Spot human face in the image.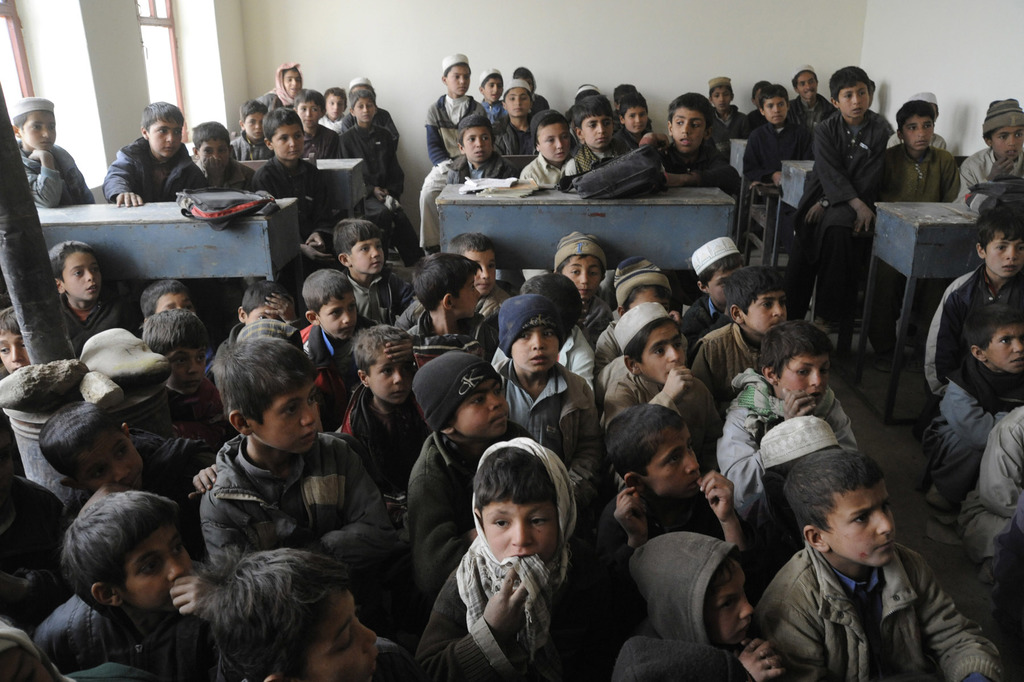
human face found at [166,349,205,396].
